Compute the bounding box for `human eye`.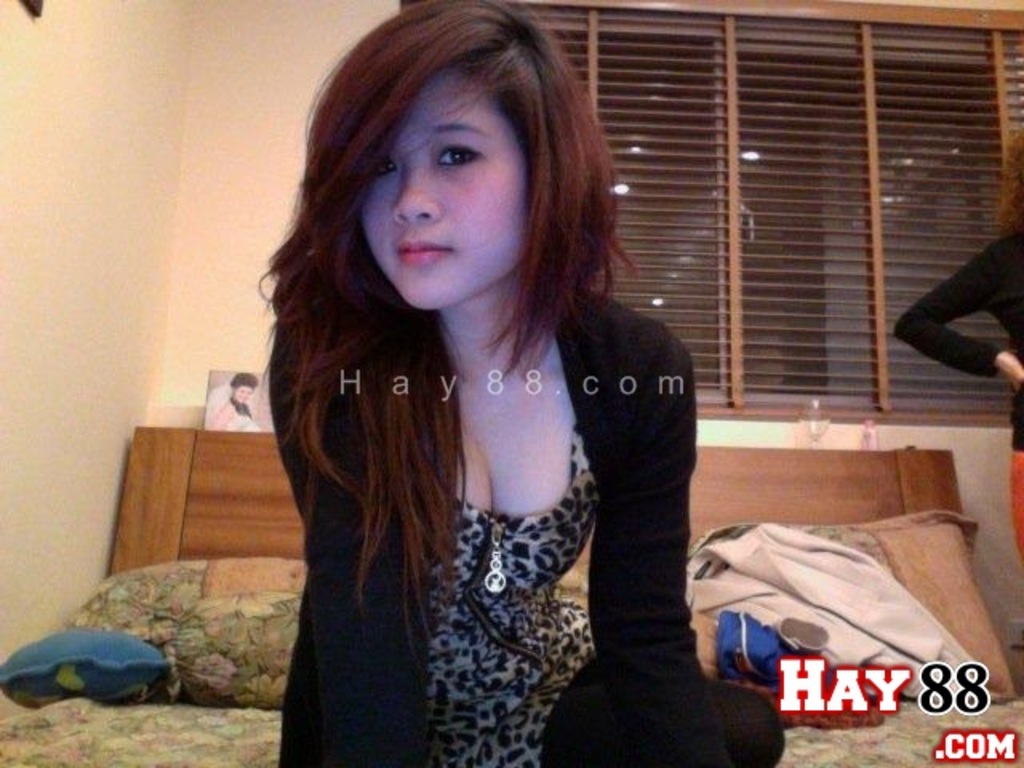
bbox=(381, 158, 403, 182).
